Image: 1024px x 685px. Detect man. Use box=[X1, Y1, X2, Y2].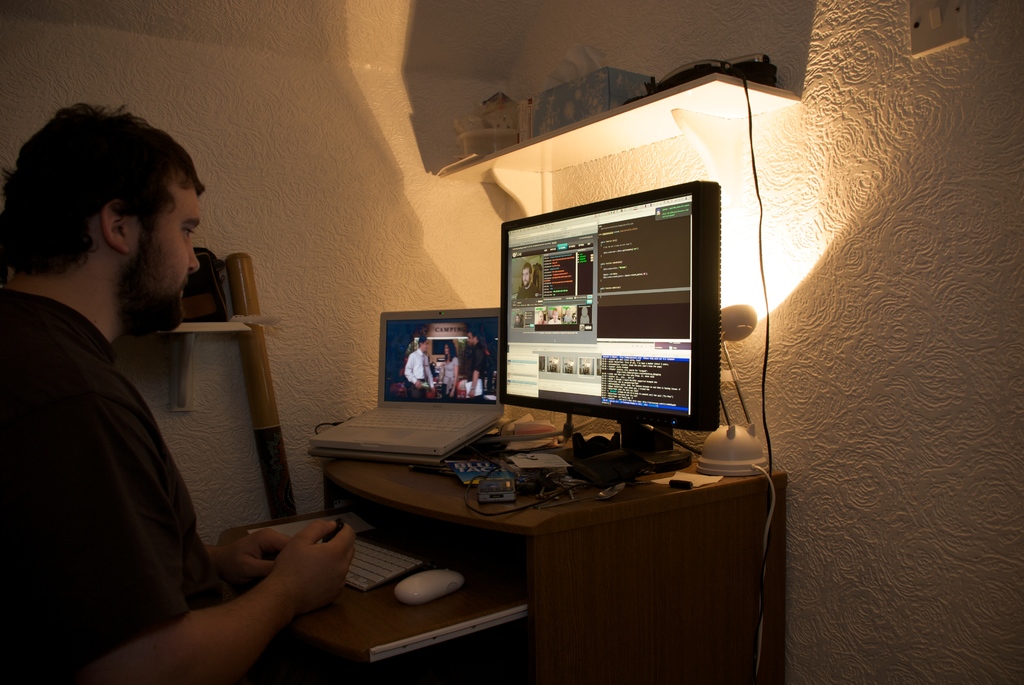
box=[2, 98, 355, 684].
